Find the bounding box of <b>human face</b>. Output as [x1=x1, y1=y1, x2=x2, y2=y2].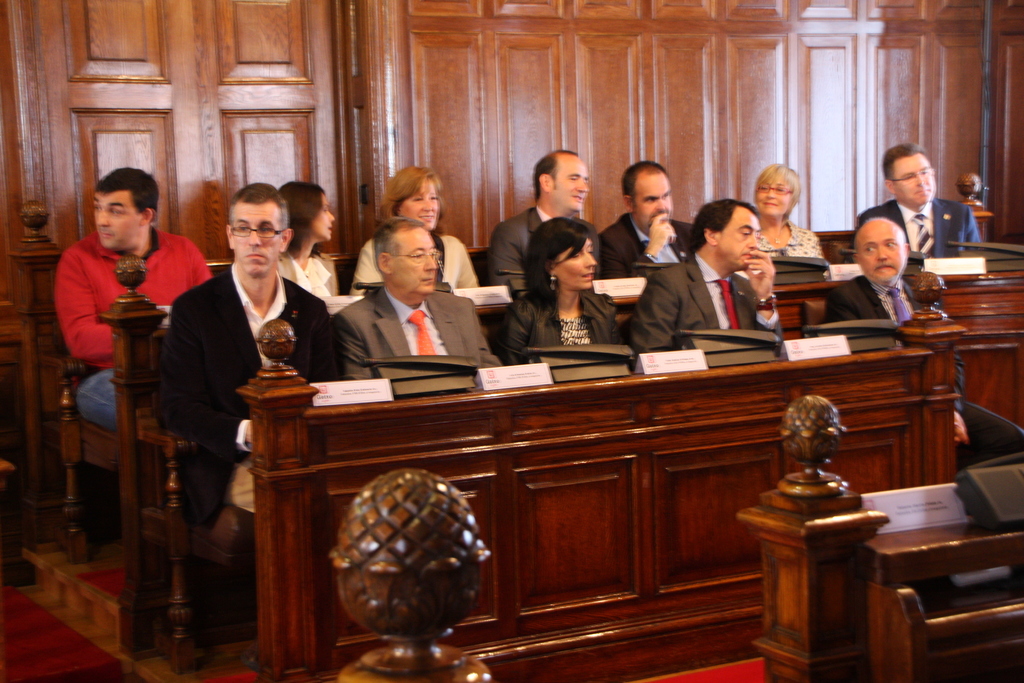
[x1=93, y1=192, x2=137, y2=251].
